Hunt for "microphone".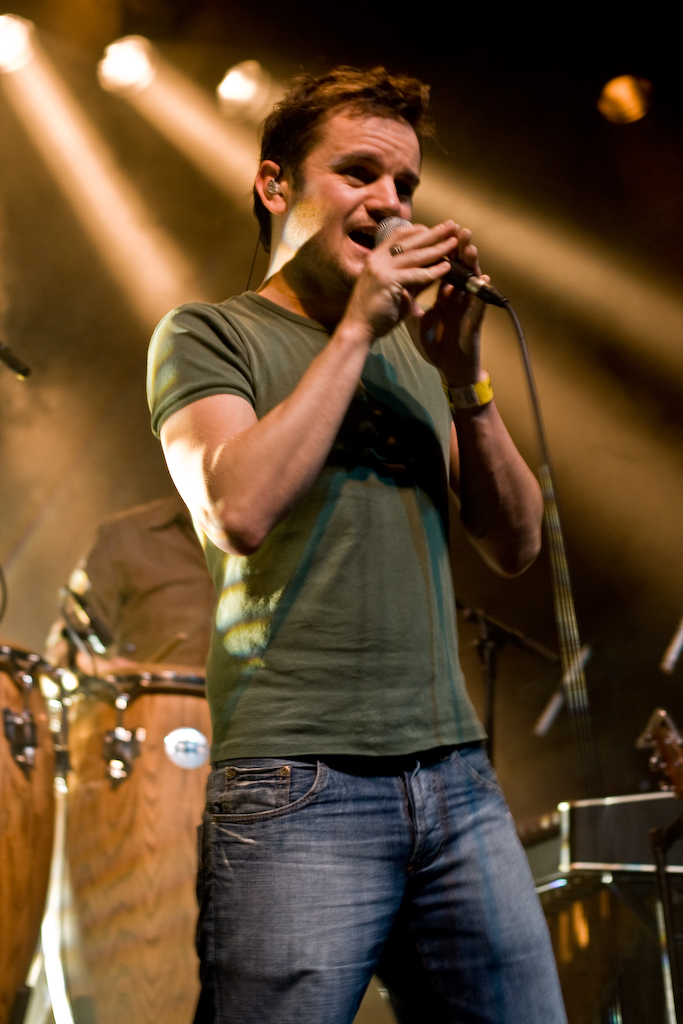
Hunted down at BBox(377, 214, 475, 292).
